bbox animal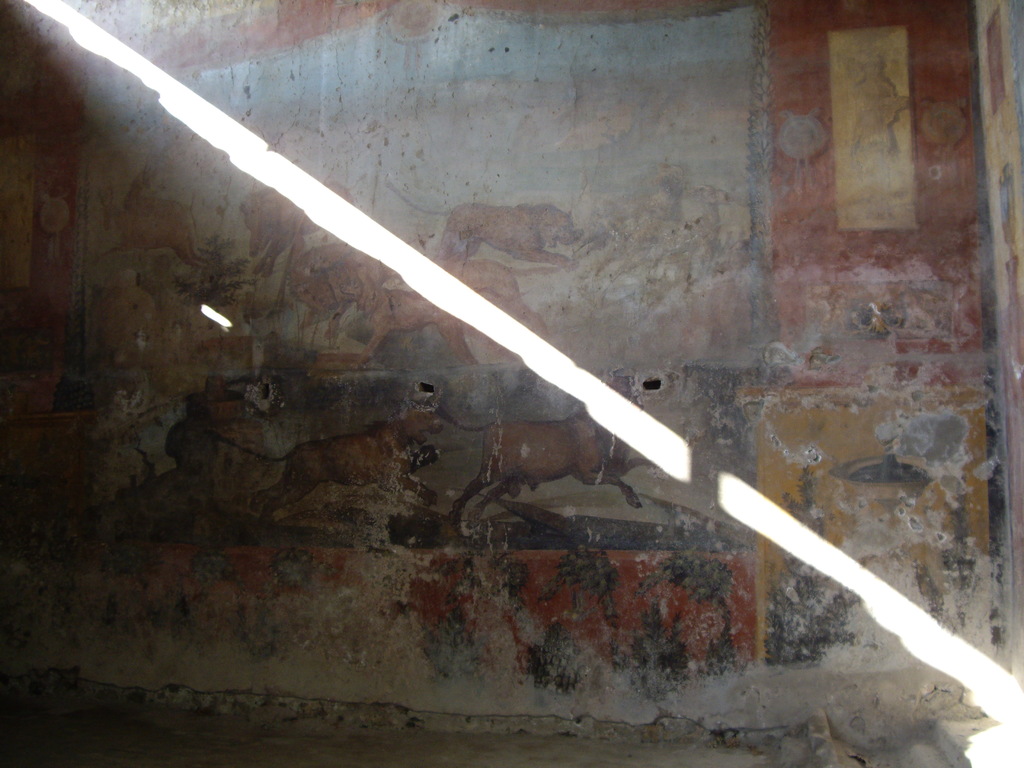
bbox(92, 187, 212, 268)
